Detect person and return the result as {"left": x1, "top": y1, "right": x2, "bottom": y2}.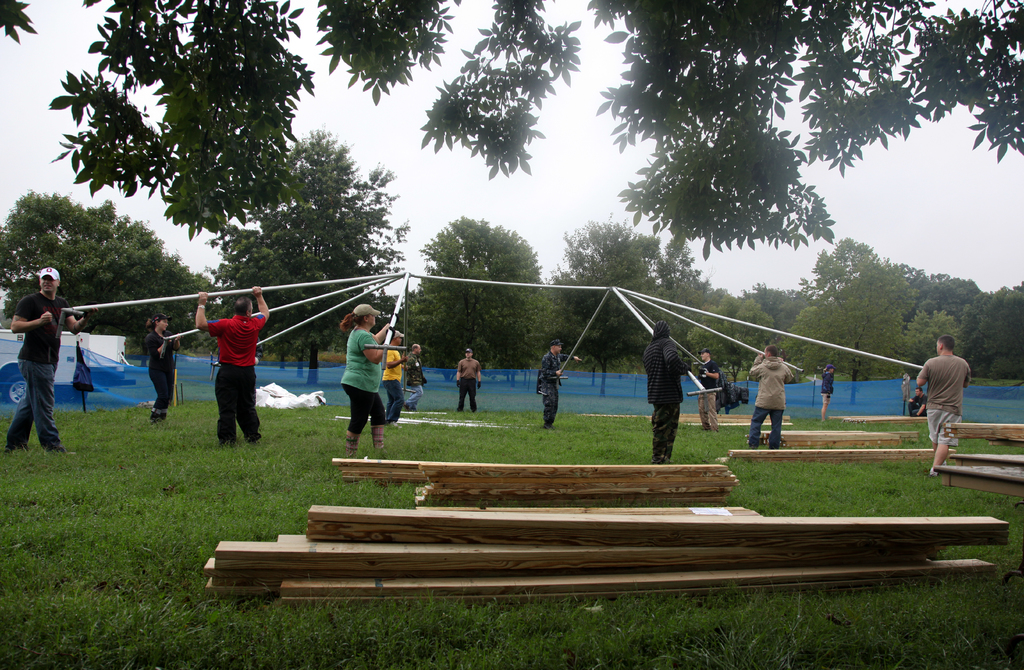
{"left": 740, "top": 340, "right": 796, "bottom": 450}.
